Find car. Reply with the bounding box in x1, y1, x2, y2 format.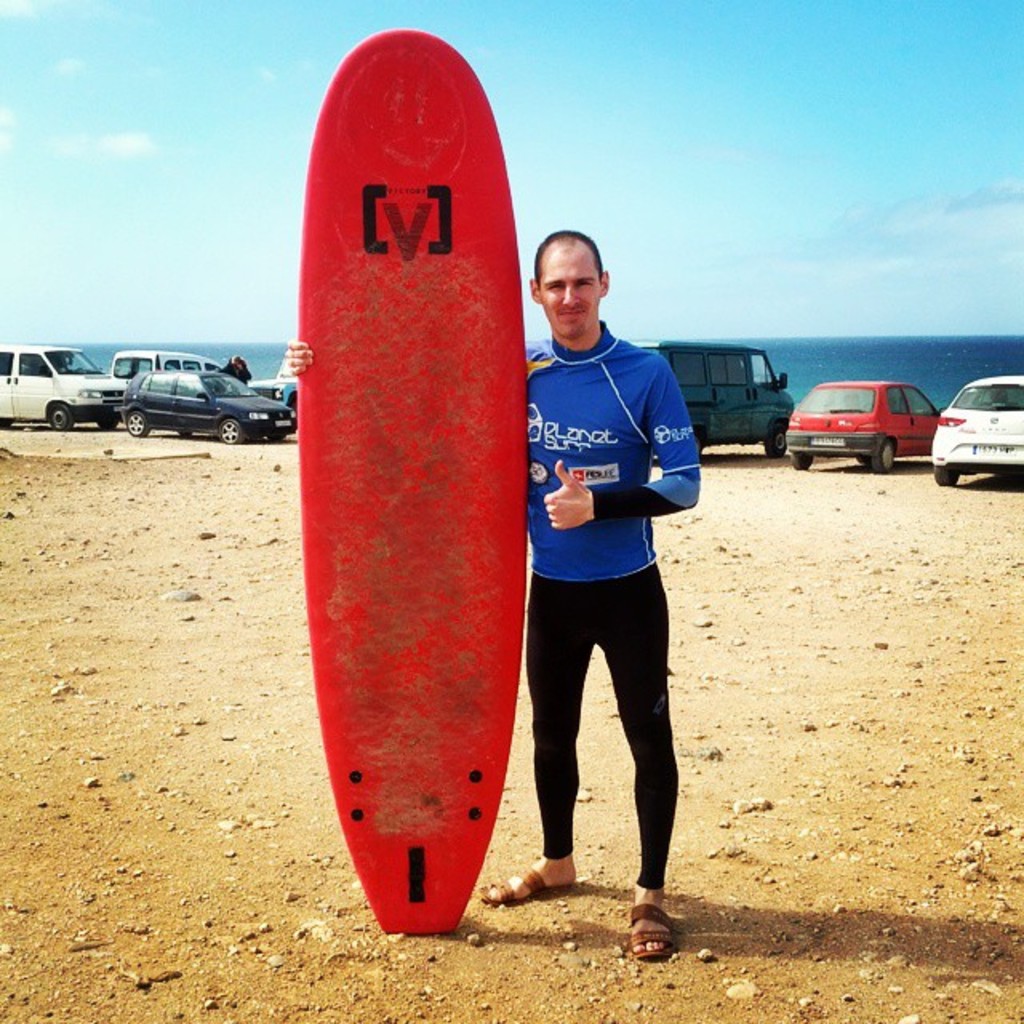
118, 370, 298, 445.
